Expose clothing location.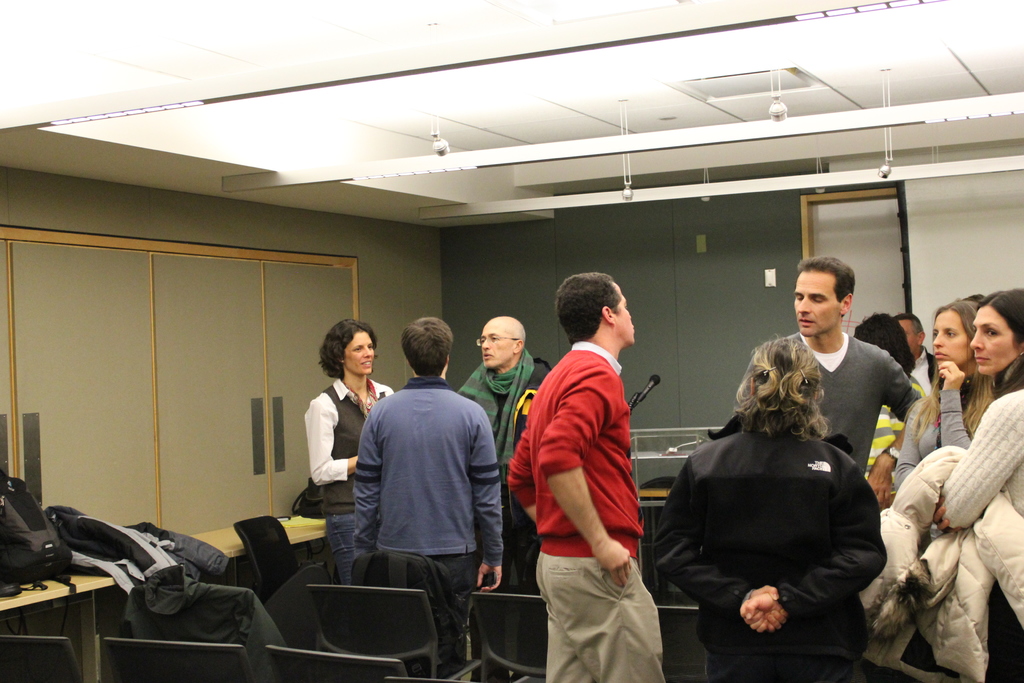
Exposed at [x1=308, y1=375, x2=399, y2=569].
